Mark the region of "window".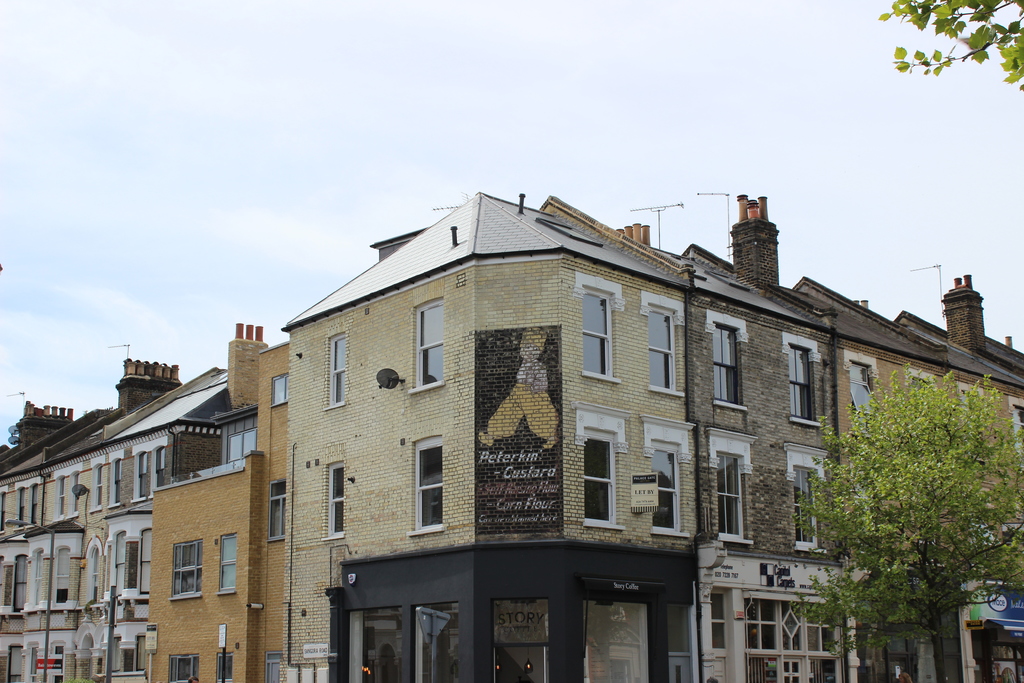
Region: rect(124, 648, 136, 672).
